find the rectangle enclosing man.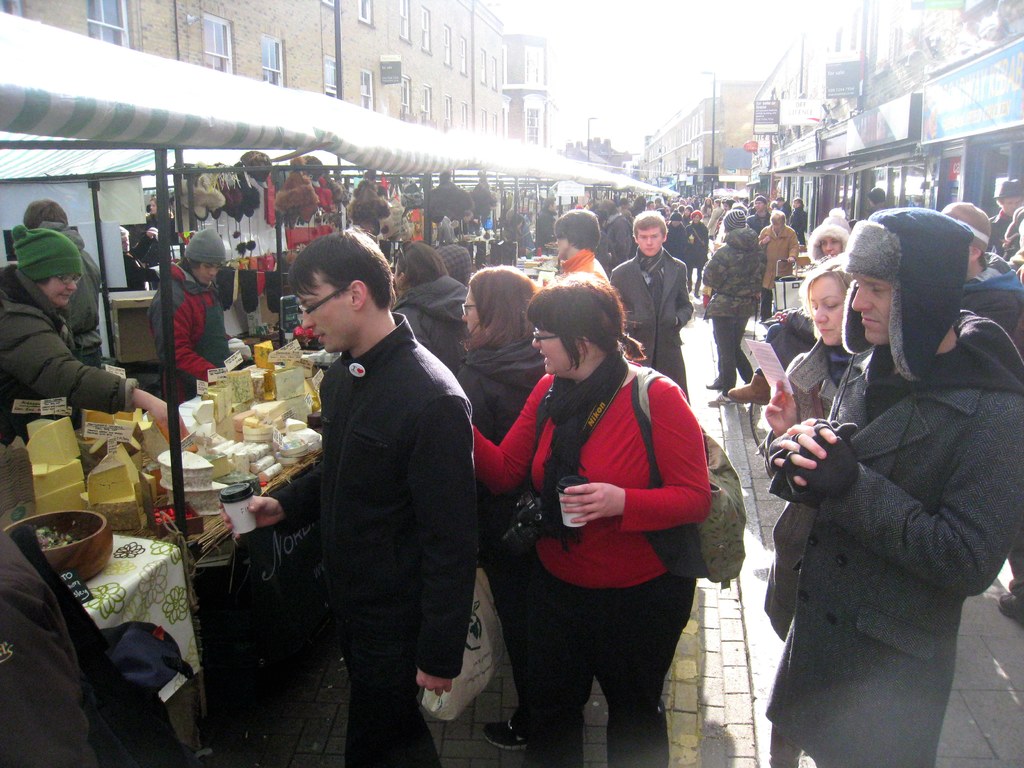
214 222 477 767.
